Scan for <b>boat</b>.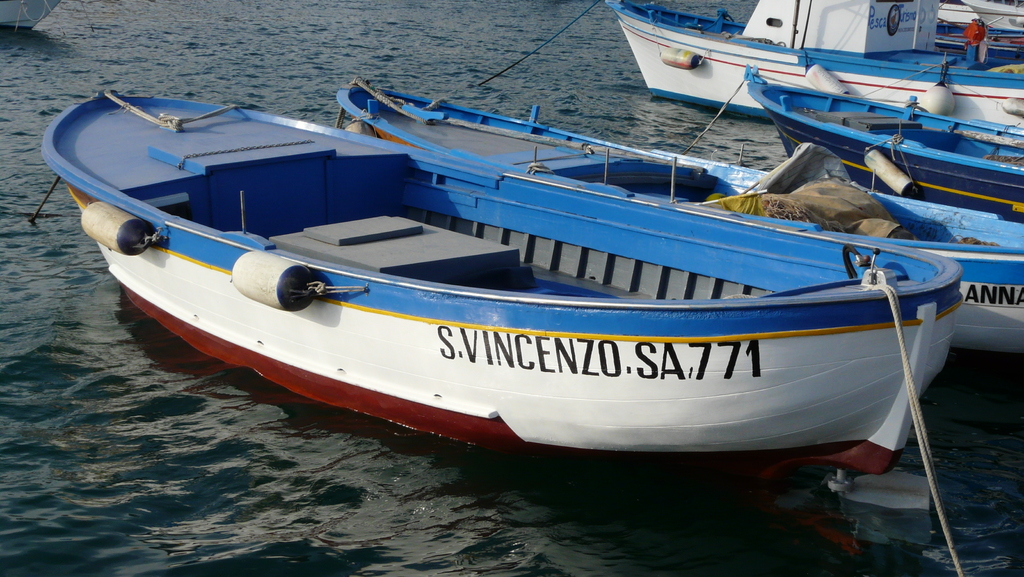
Scan result: select_region(325, 76, 1023, 349).
